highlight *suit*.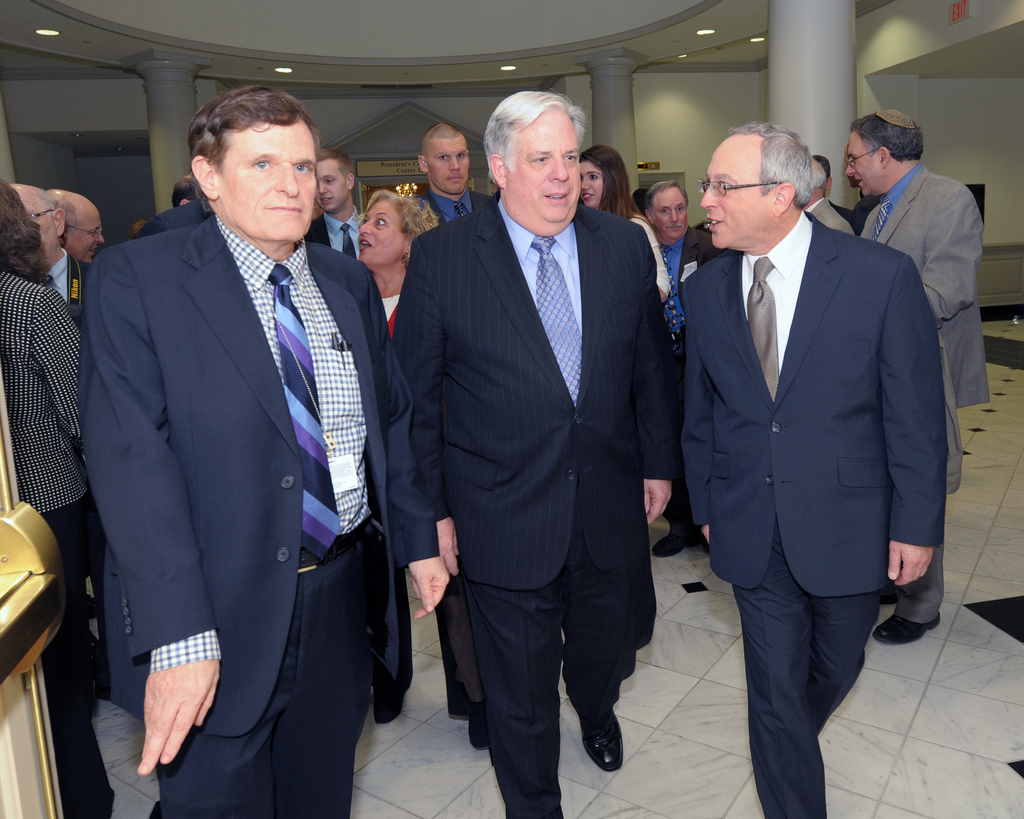
Highlighted region: (854, 200, 875, 239).
